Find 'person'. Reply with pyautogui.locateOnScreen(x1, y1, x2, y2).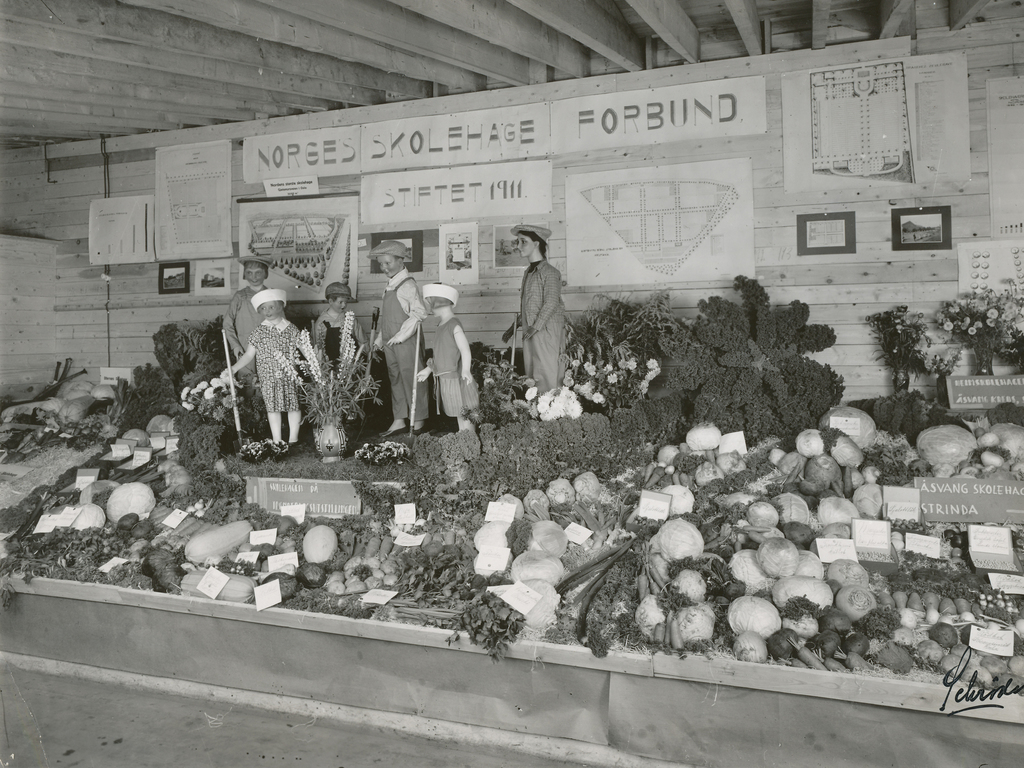
pyautogui.locateOnScreen(226, 288, 312, 448).
